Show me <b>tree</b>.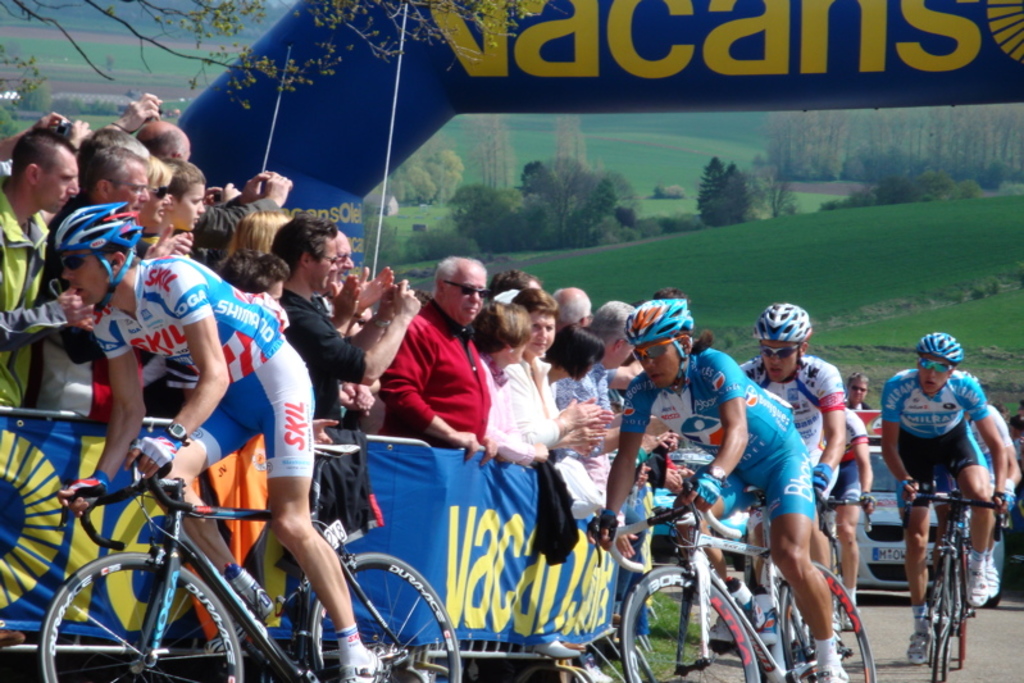
<b>tree</b> is here: bbox(359, 151, 460, 214).
